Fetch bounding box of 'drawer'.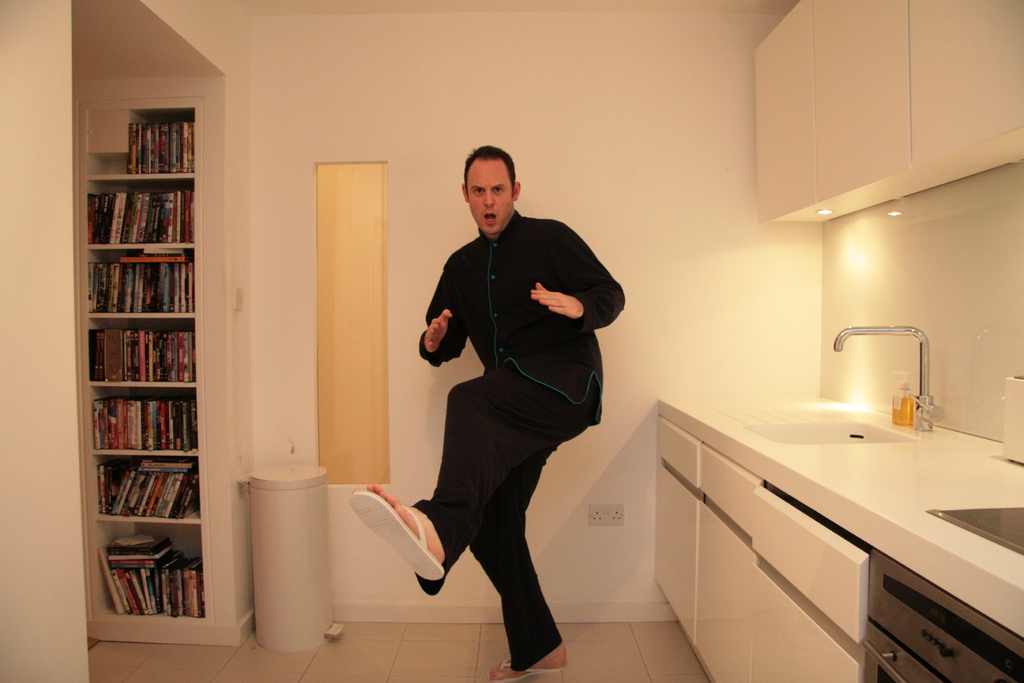
Bbox: (x1=751, y1=490, x2=871, y2=628).
